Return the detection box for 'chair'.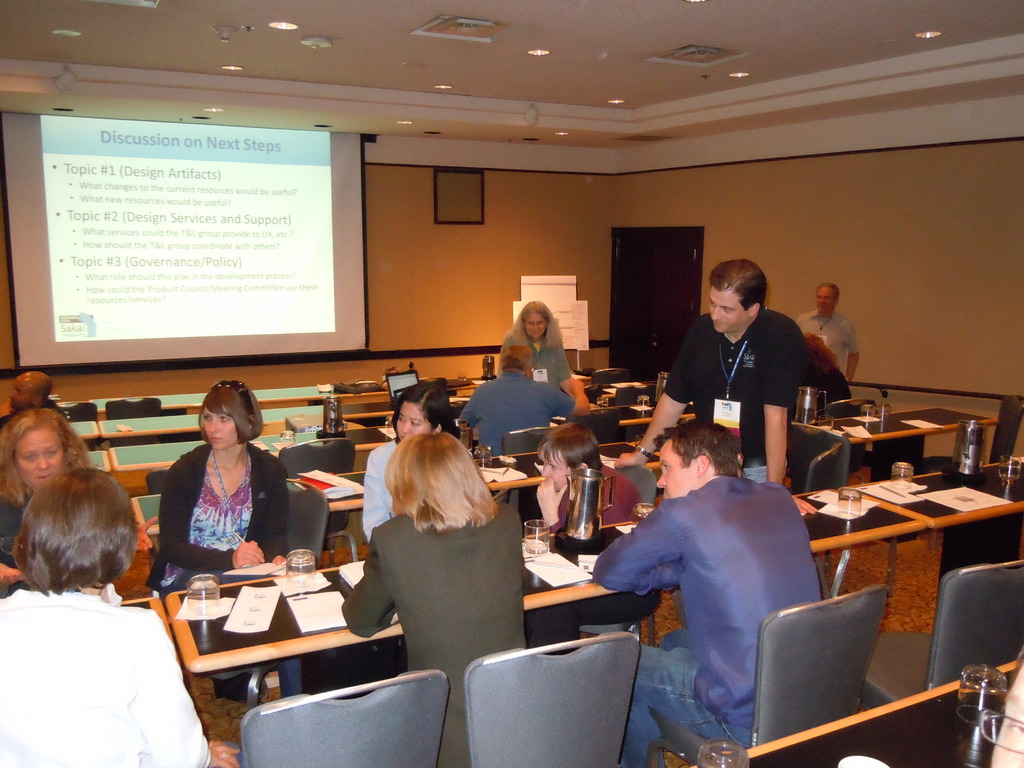
[576, 464, 657, 637].
